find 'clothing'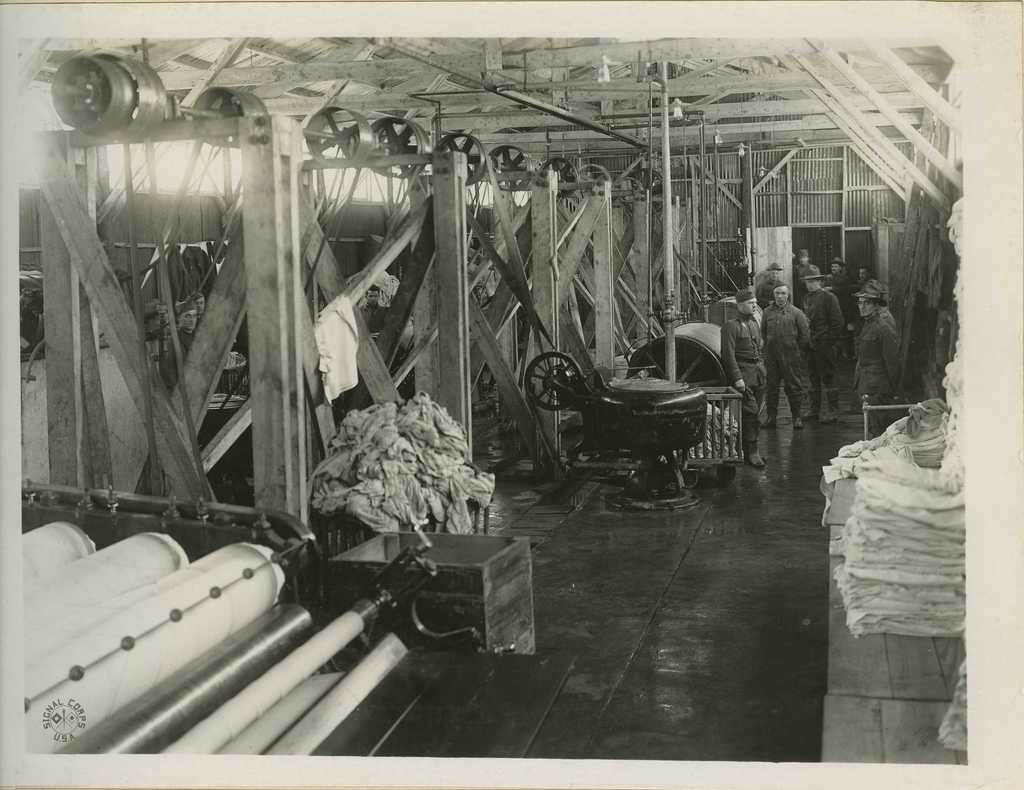
<box>752,277,785,304</box>
